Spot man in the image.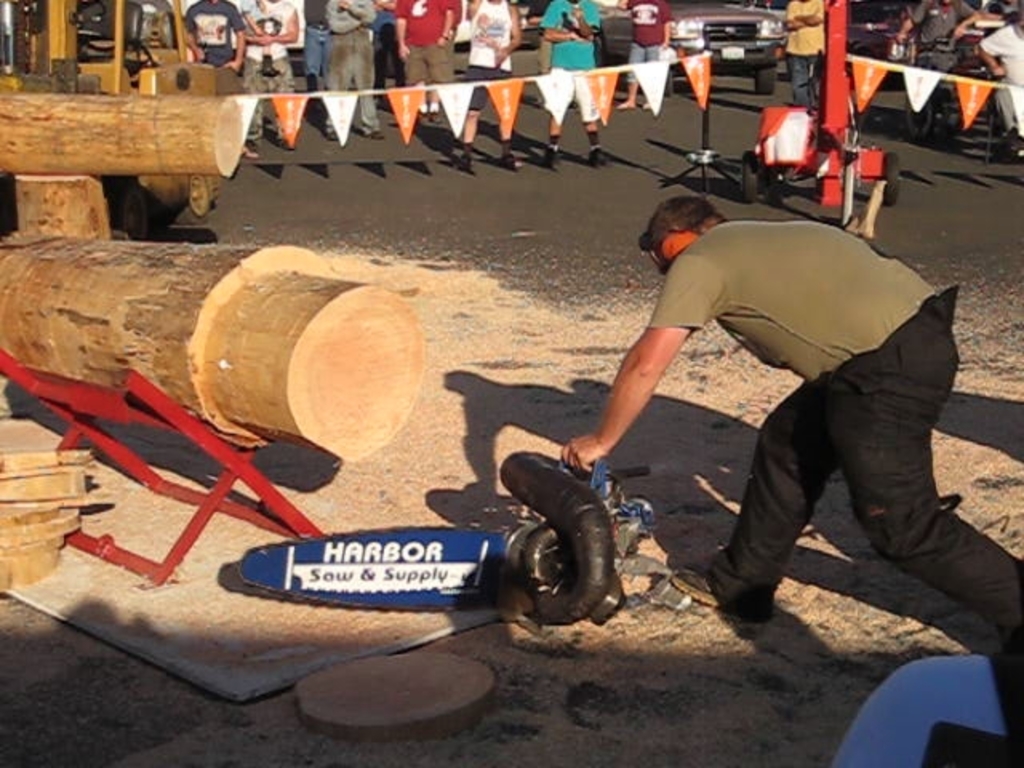
man found at 182,0,250,70.
